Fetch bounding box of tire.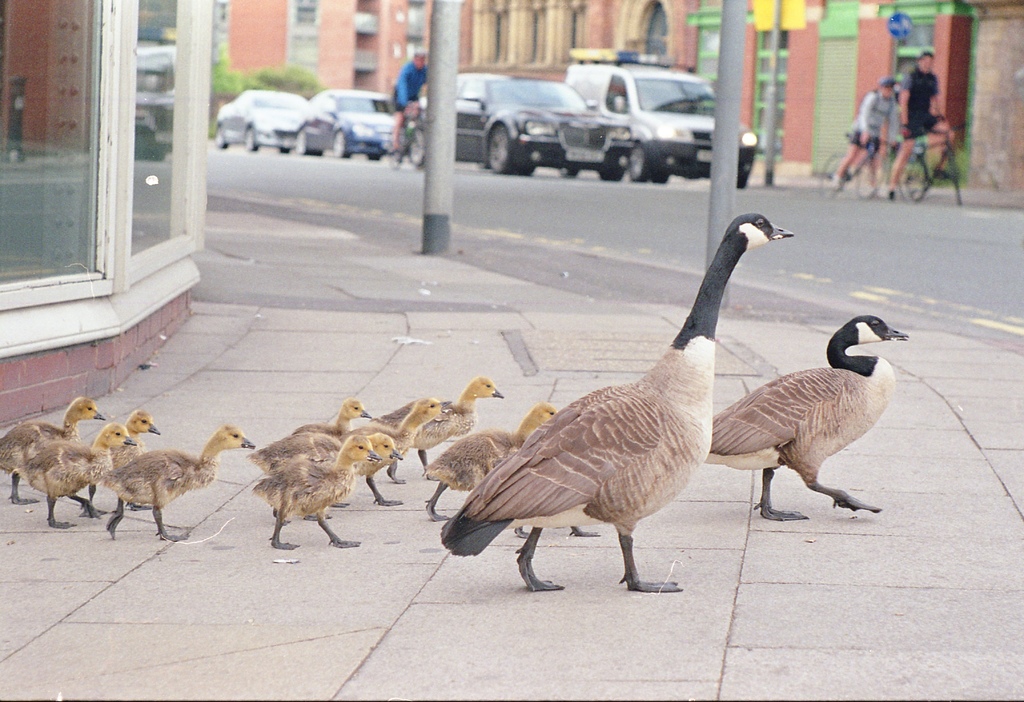
Bbox: locate(295, 129, 308, 154).
